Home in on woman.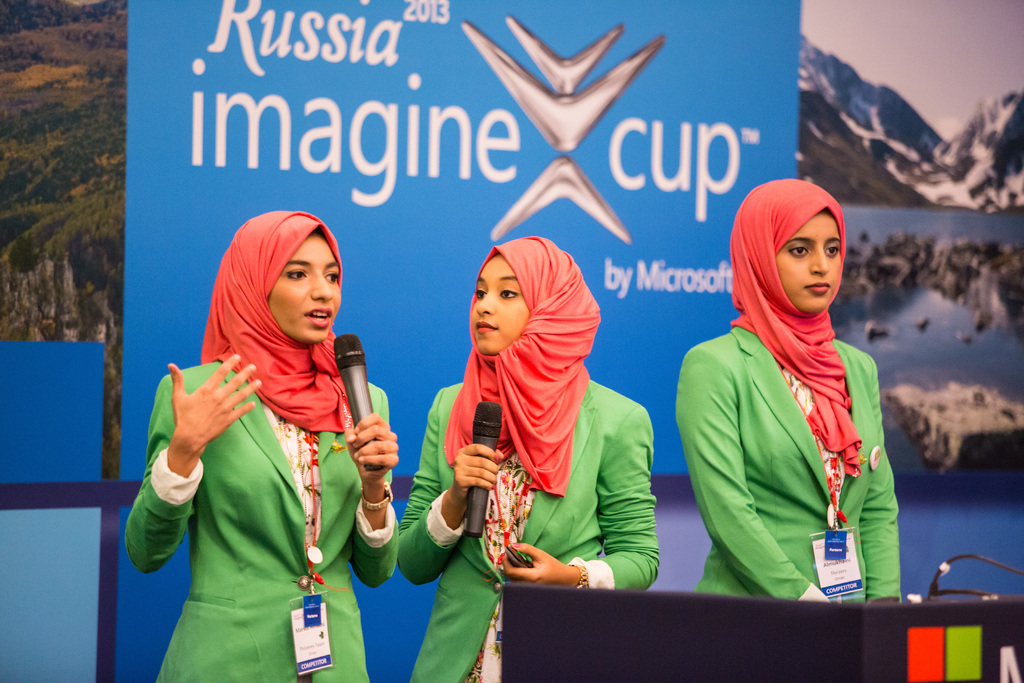
Homed in at locate(153, 205, 389, 657).
